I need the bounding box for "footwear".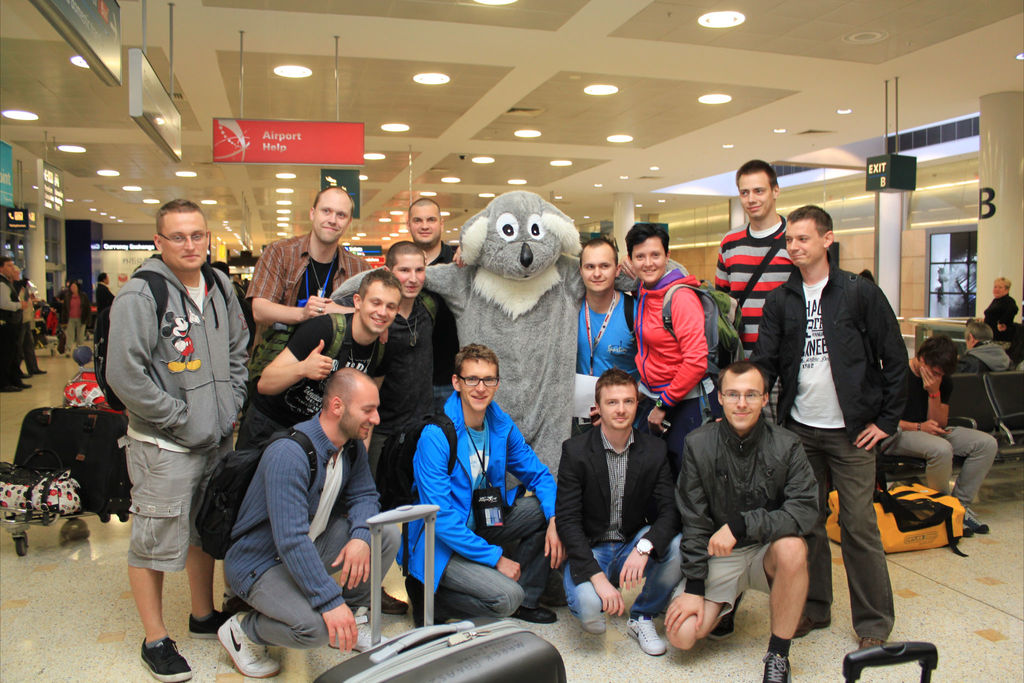
Here it is: 220,598,253,613.
